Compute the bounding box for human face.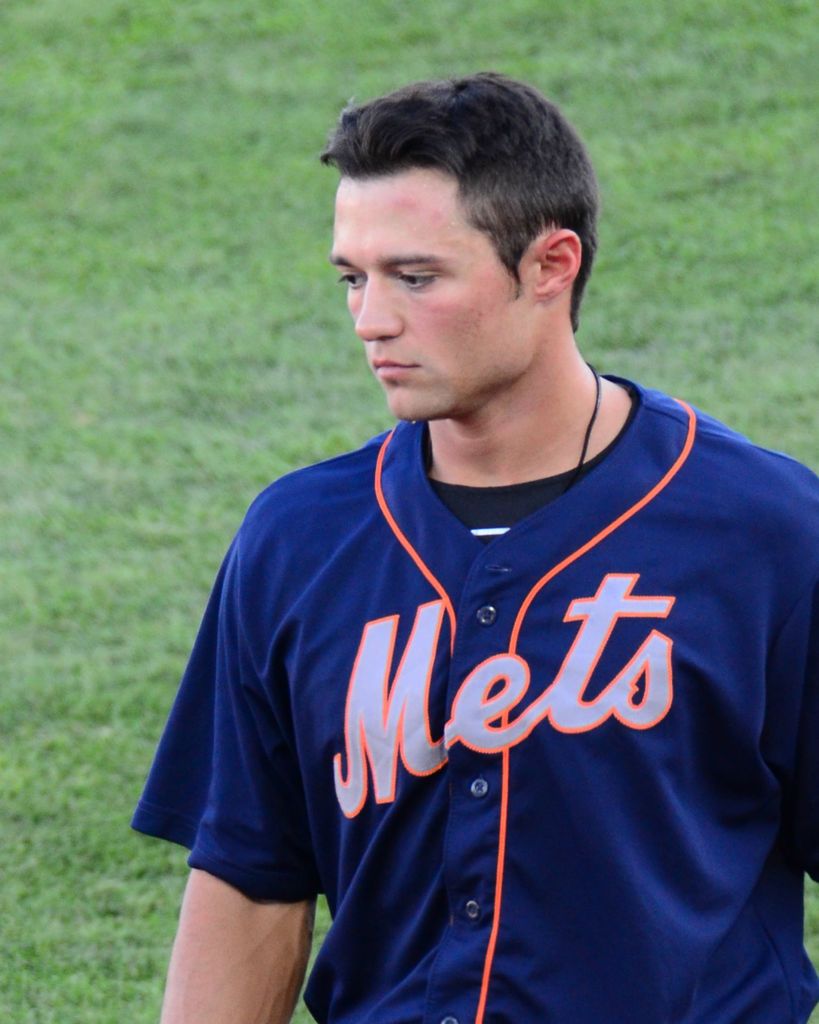
box=[328, 157, 538, 424].
